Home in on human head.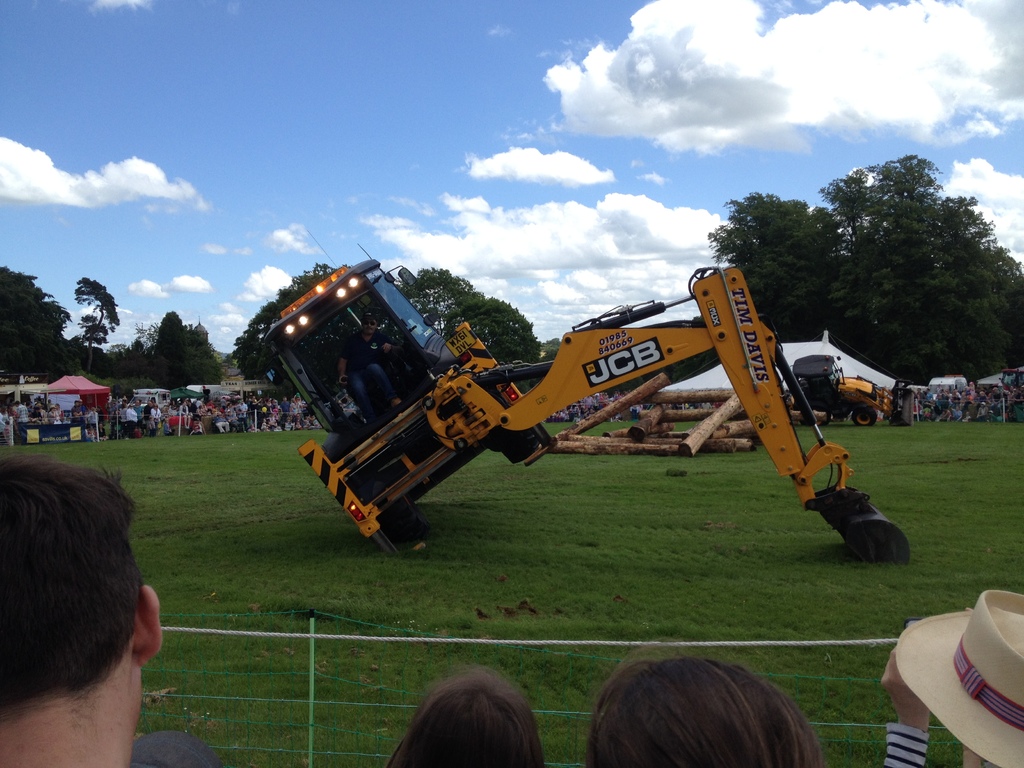
Homed in at locate(360, 315, 378, 336).
